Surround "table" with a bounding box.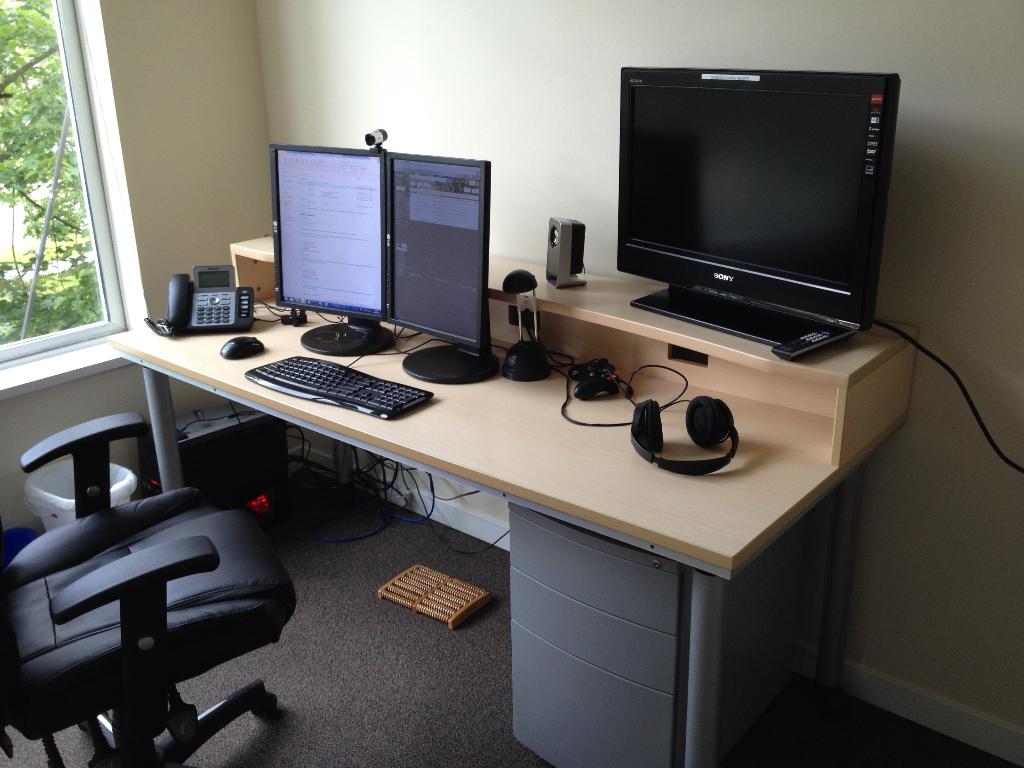
detection(34, 282, 915, 710).
